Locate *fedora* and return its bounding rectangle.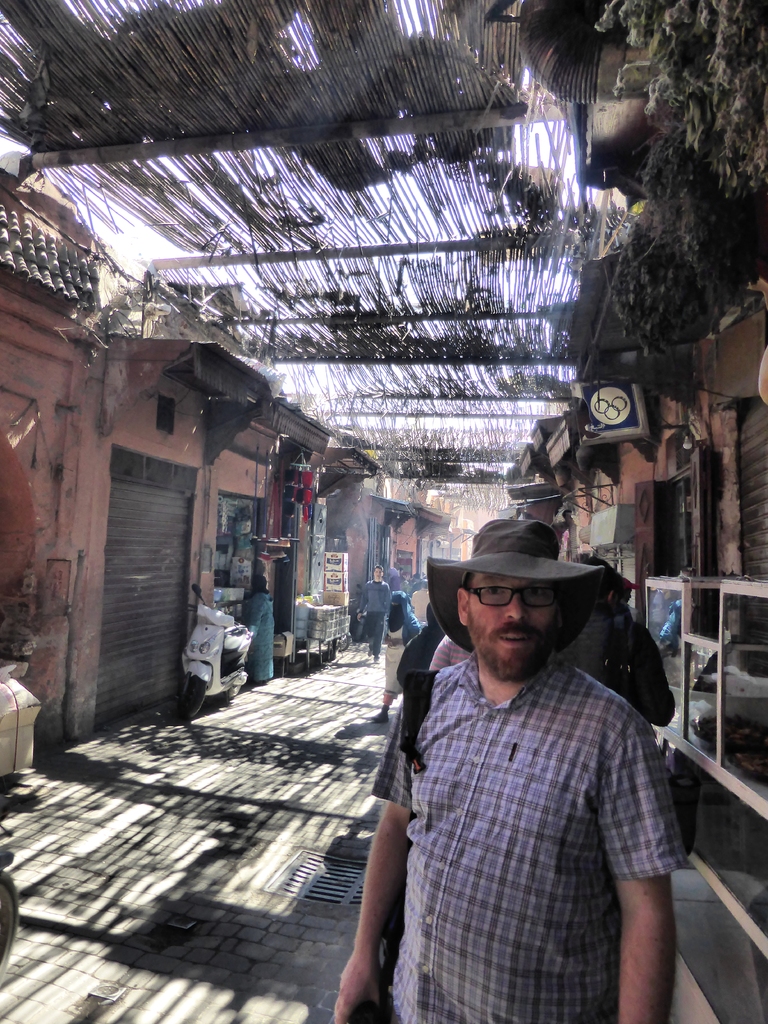
<region>422, 515, 605, 652</region>.
